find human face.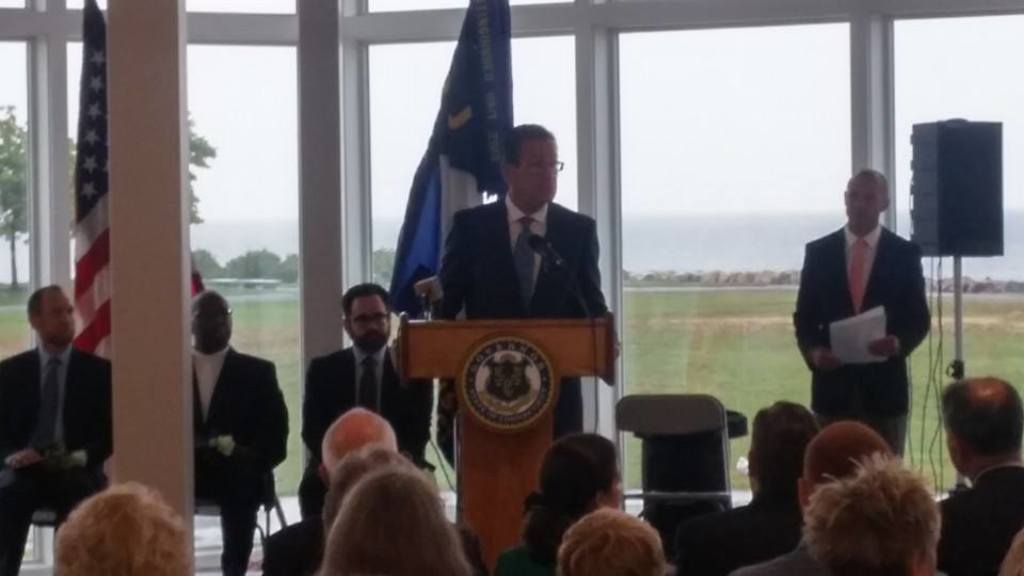
30/278/79/337.
